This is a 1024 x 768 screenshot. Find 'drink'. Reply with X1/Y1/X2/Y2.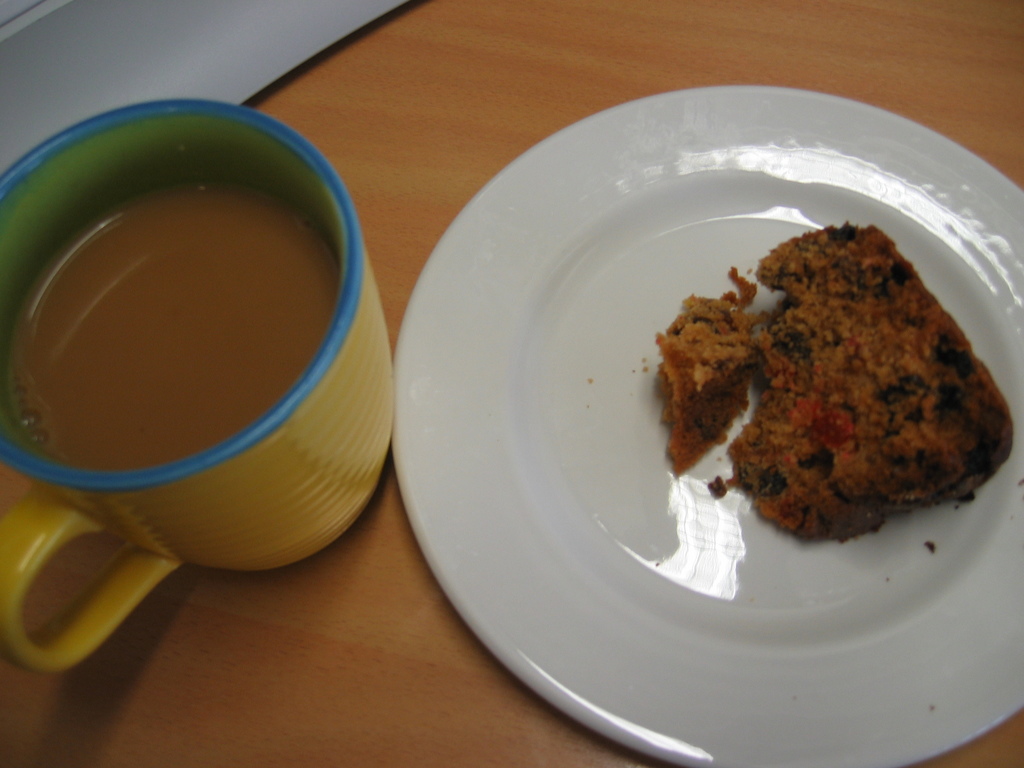
0/74/396/577.
